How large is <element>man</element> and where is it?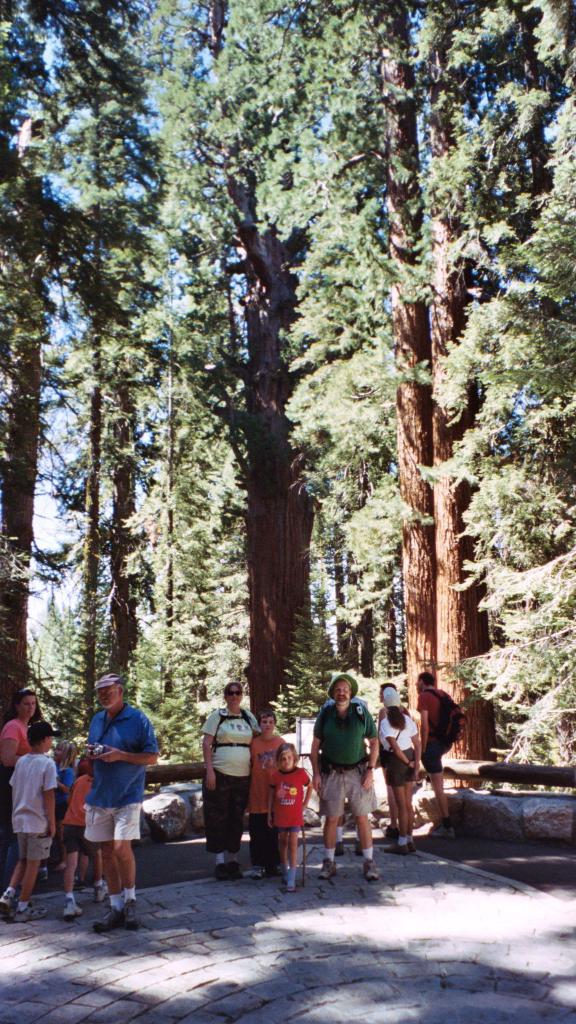
Bounding box: x1=71 y1=685 x2=155 y2=923.
